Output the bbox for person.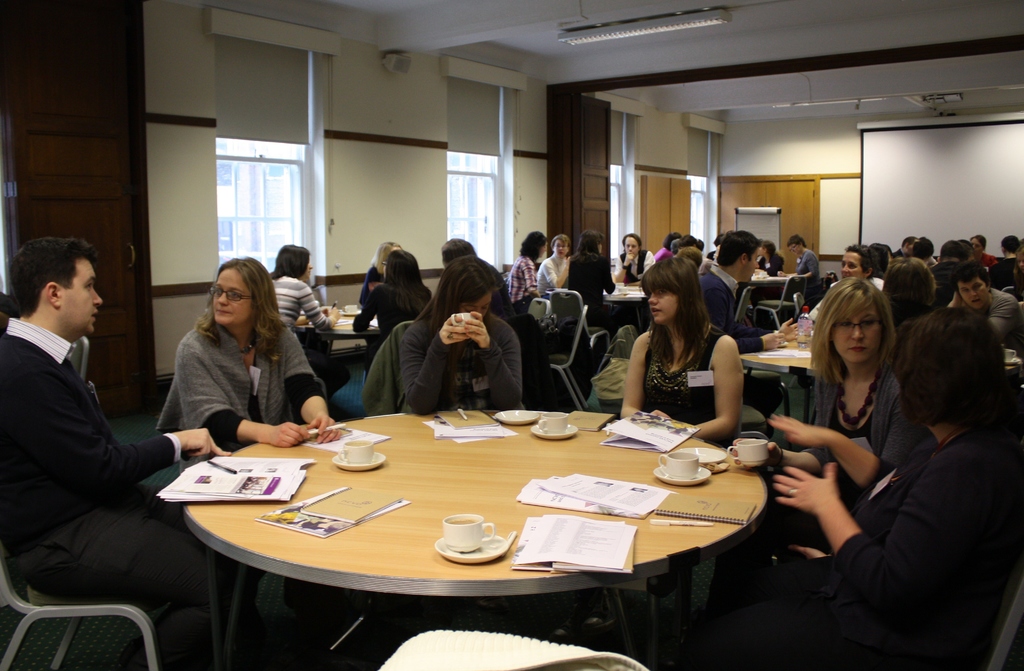
box=[617, 254, 740, 451].
